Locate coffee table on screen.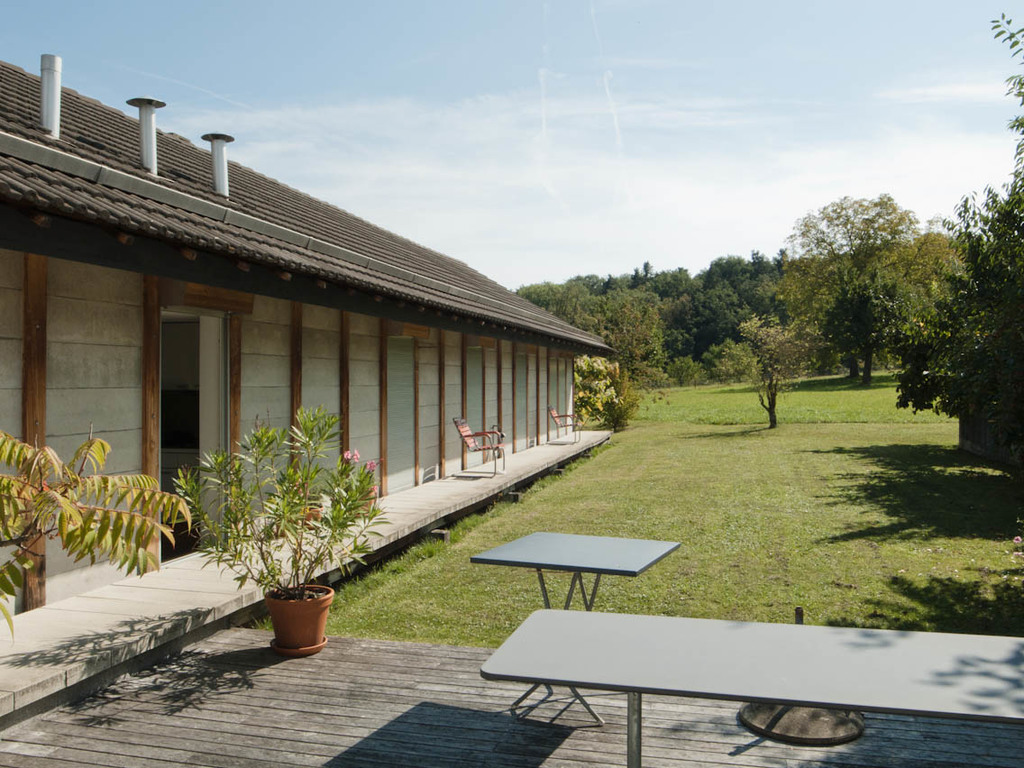
On screen at box(464, 529, 681, 729).
